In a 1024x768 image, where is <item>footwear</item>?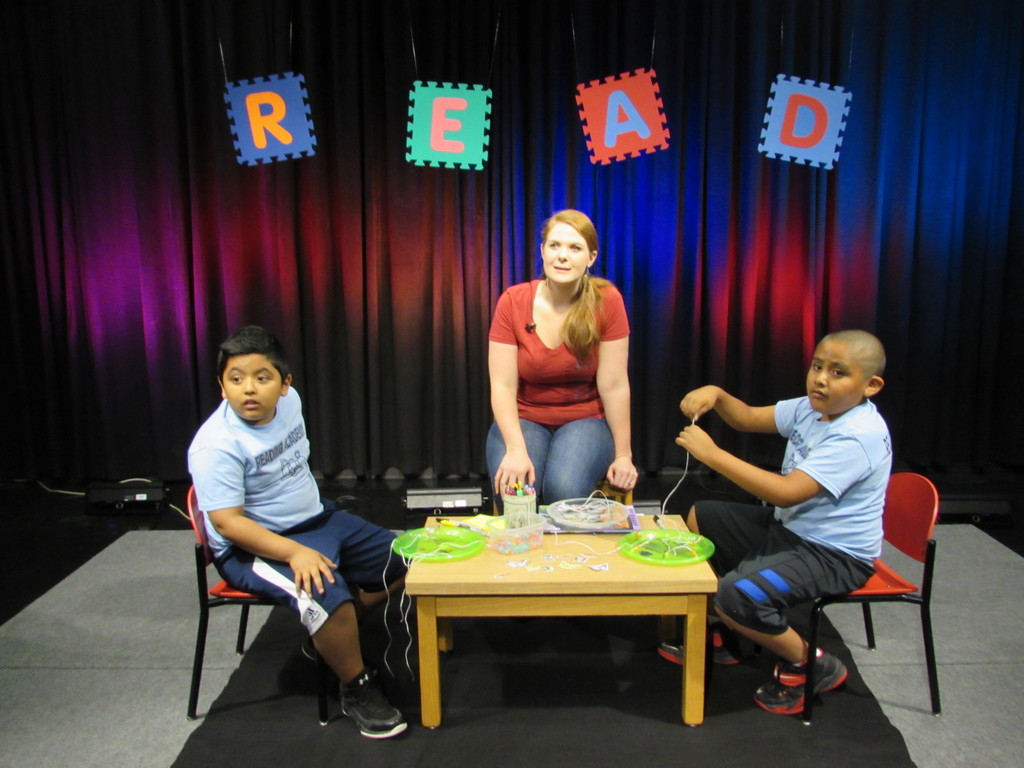
338/672/407/738.
